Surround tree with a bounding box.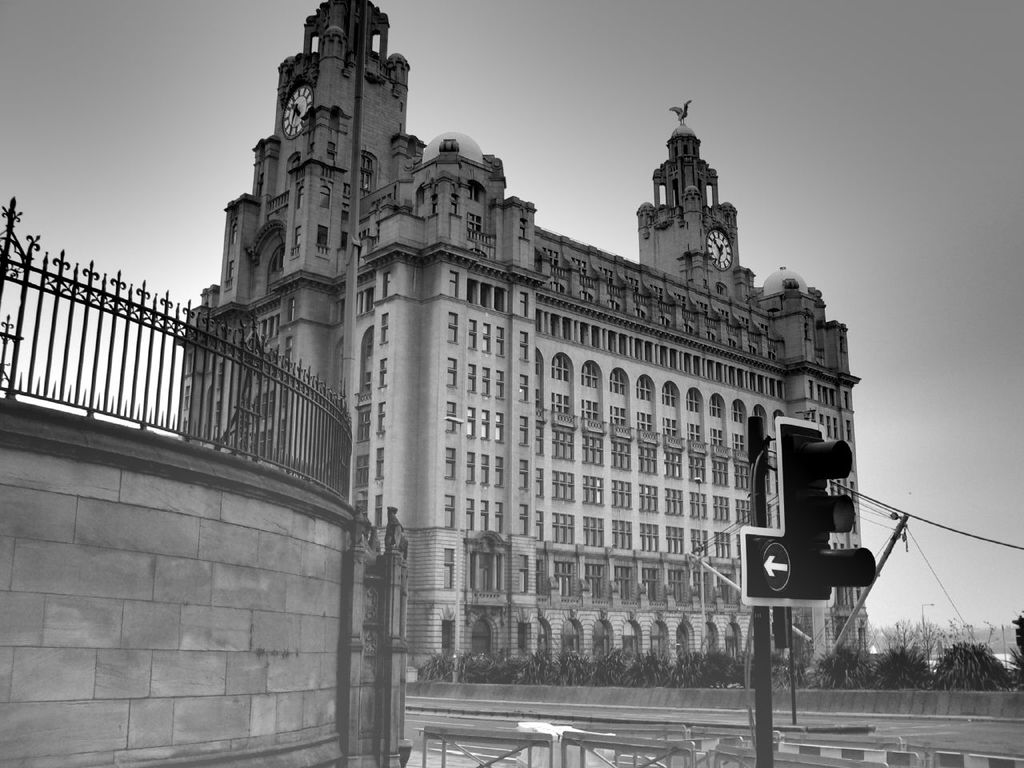
930/642/1014/690.
